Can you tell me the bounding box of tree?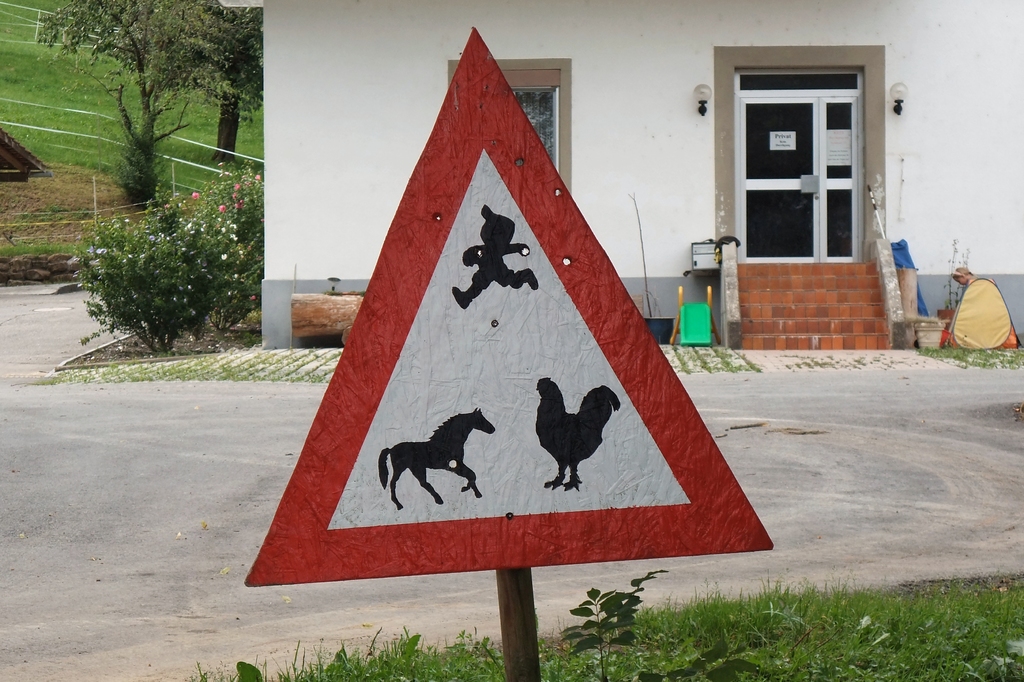
bbox=[42, 1, 239, 191].
